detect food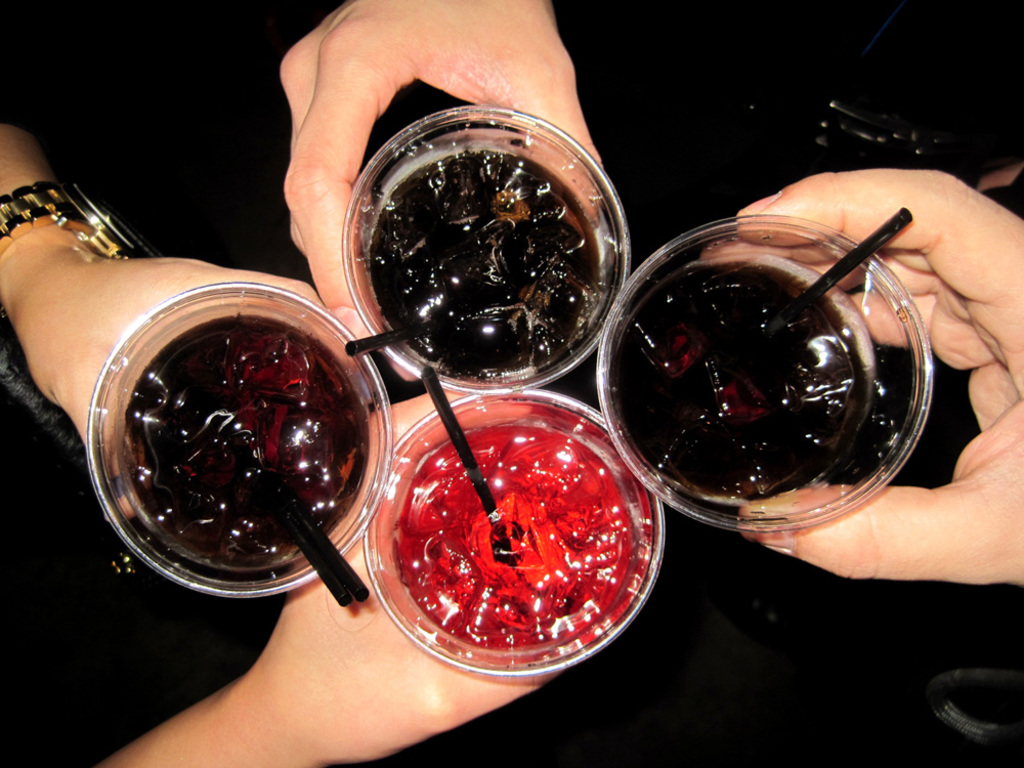
62,270,401,592
